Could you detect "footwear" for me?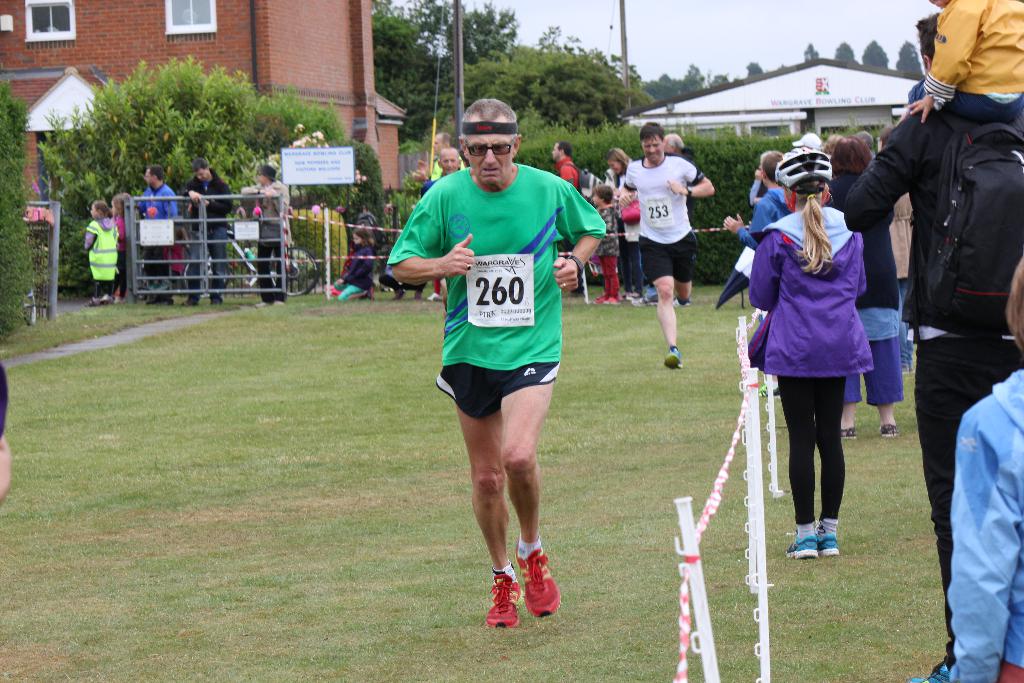
Detection result: BBox(258, 300, 267, 308).
